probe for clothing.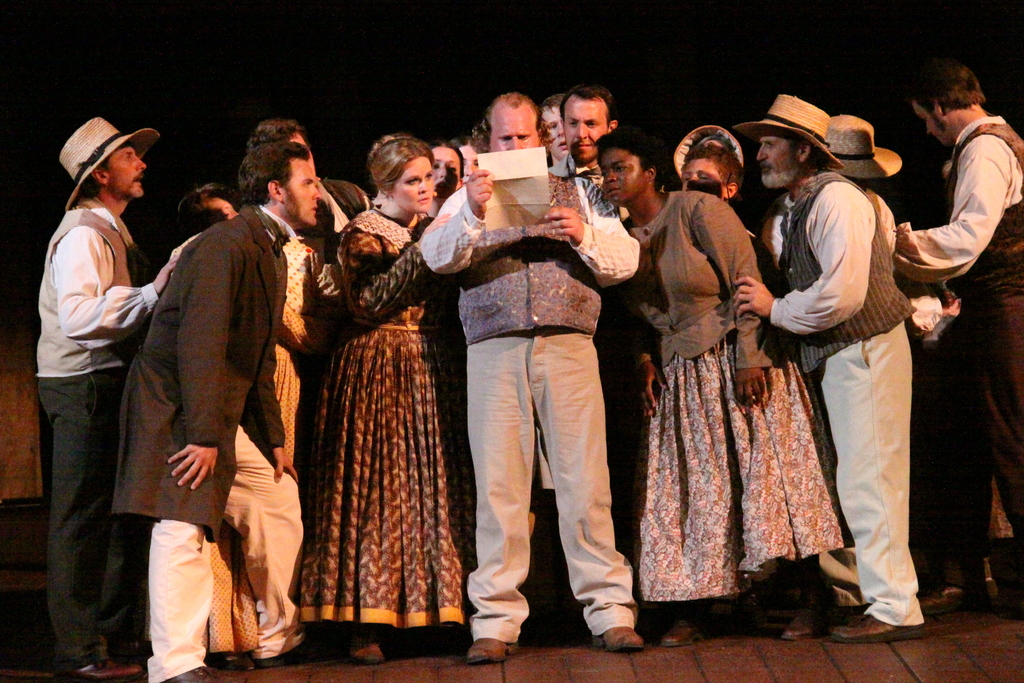
Probe result: left=303, top=205, right=461, bottom=620.
